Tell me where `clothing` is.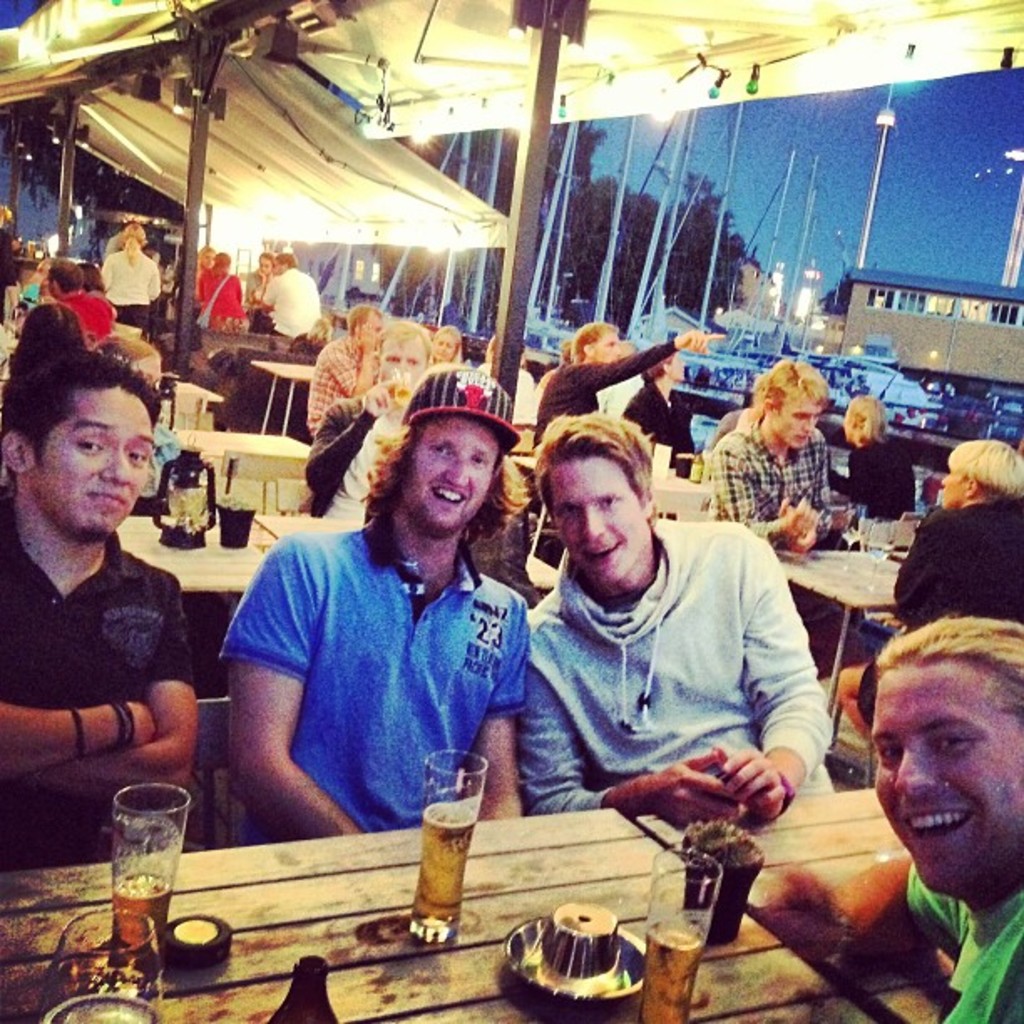
`clothing` is at 2/502/197/877.
